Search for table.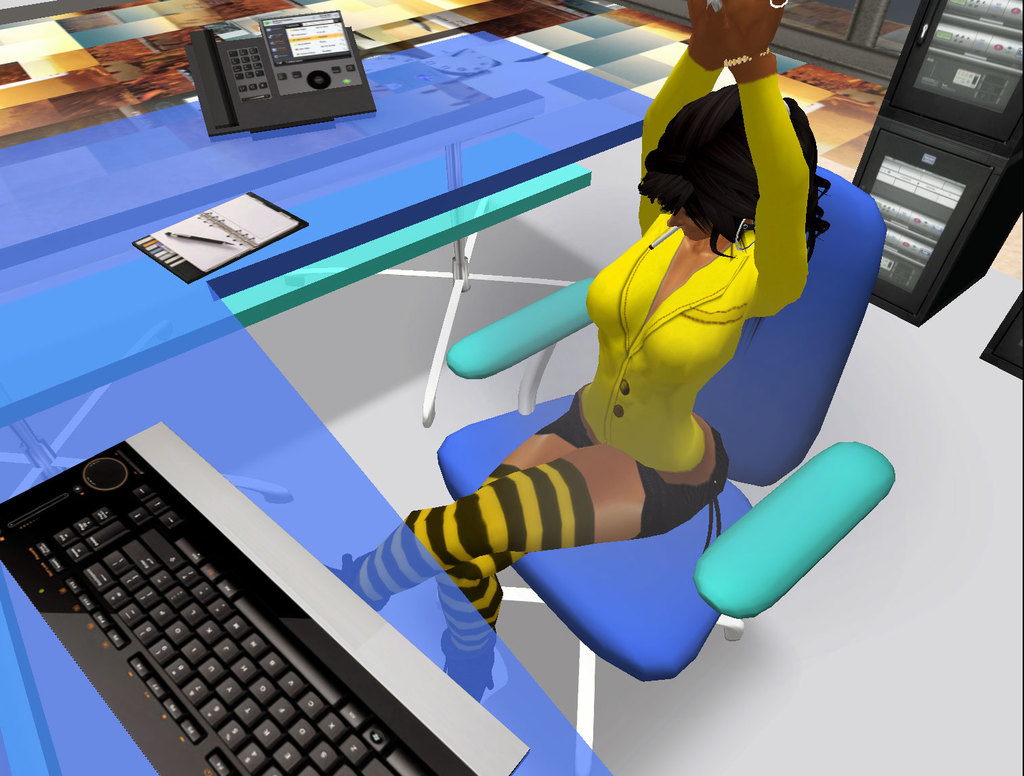
Found at rect(0, 27, 652, 775).
